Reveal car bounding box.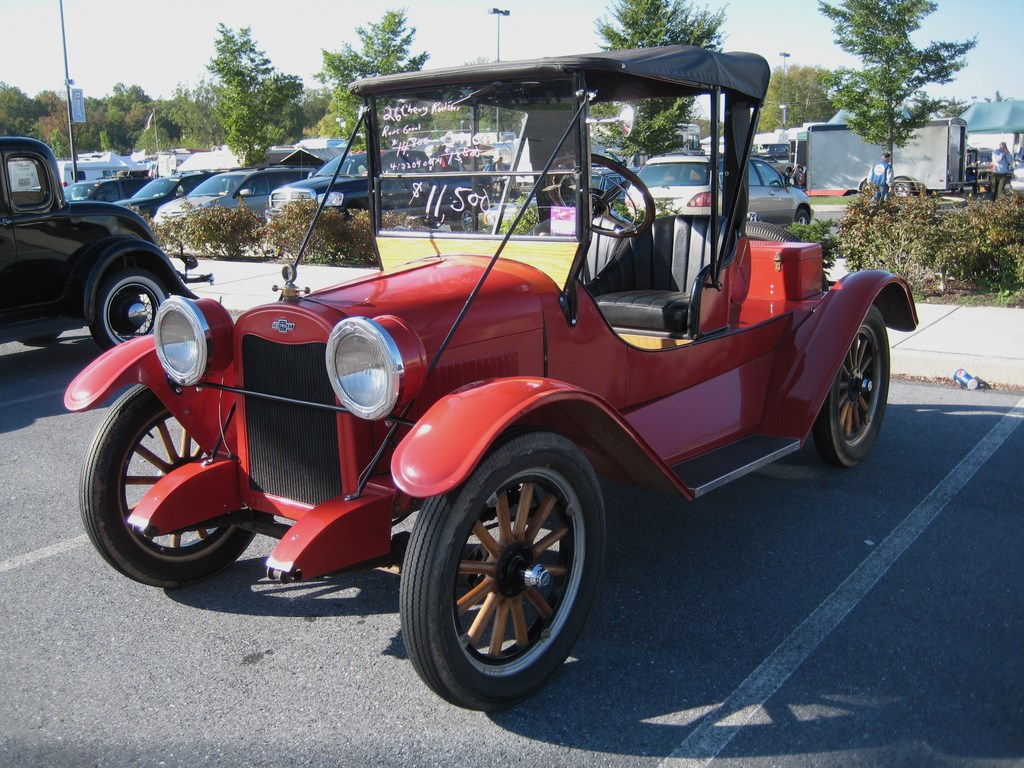
Revealed: (64, 175, 154, 207).
